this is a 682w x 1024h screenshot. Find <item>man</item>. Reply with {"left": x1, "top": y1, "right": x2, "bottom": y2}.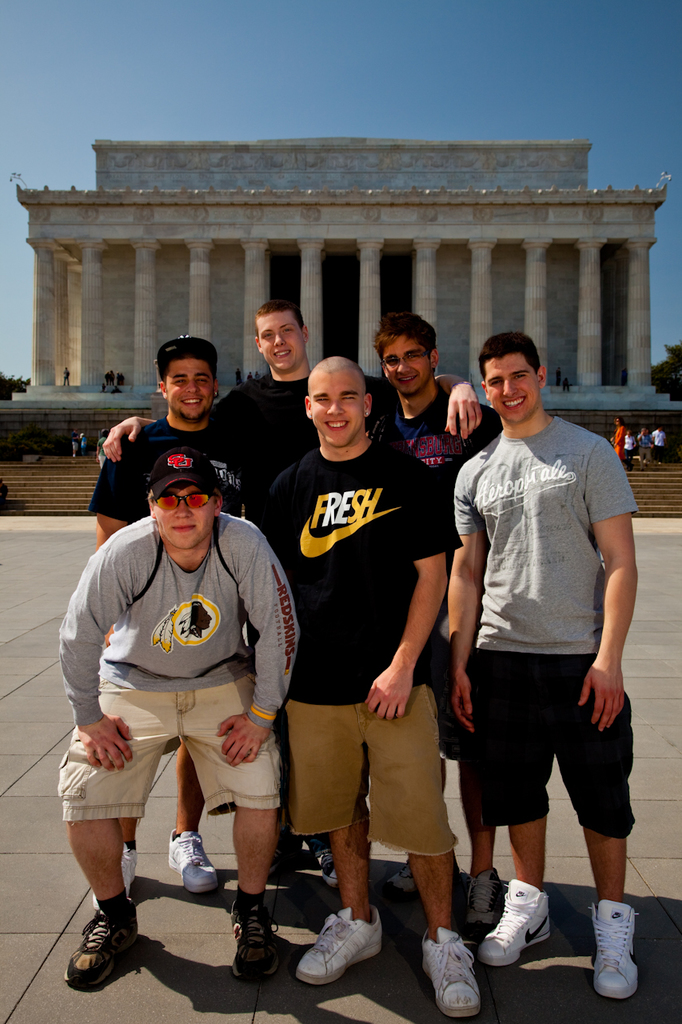
{"left": 93, "top": 290, "right": 487, "bottom": 898}.
